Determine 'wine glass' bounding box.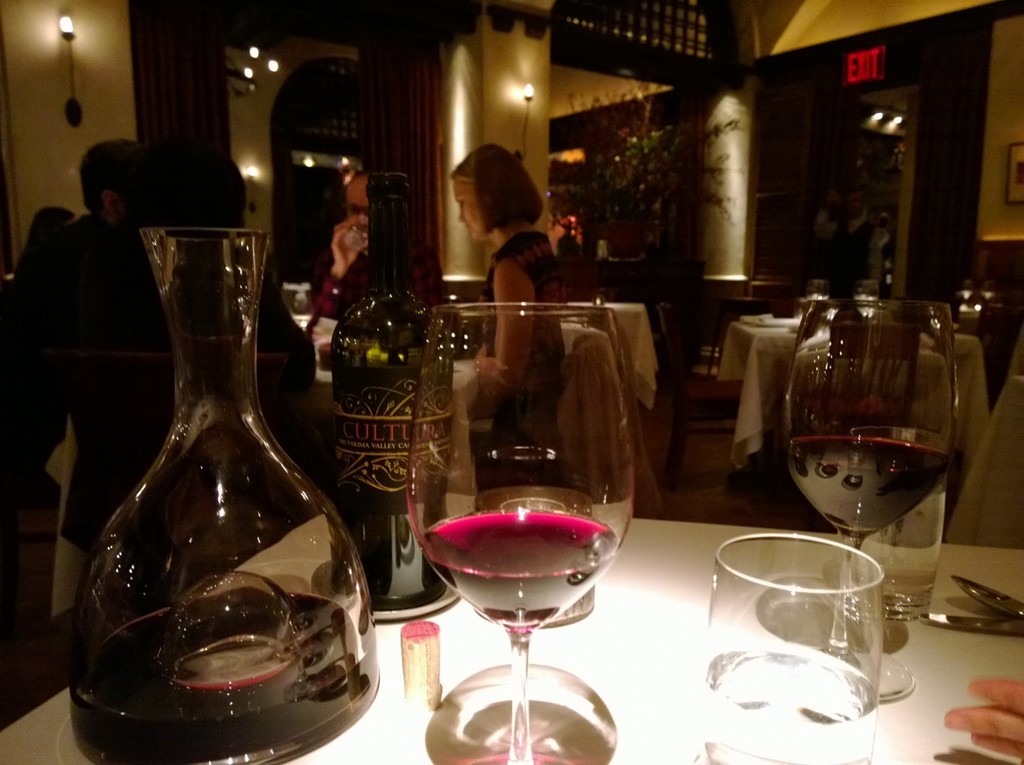
Determined: [783, 299, 949, 704].
